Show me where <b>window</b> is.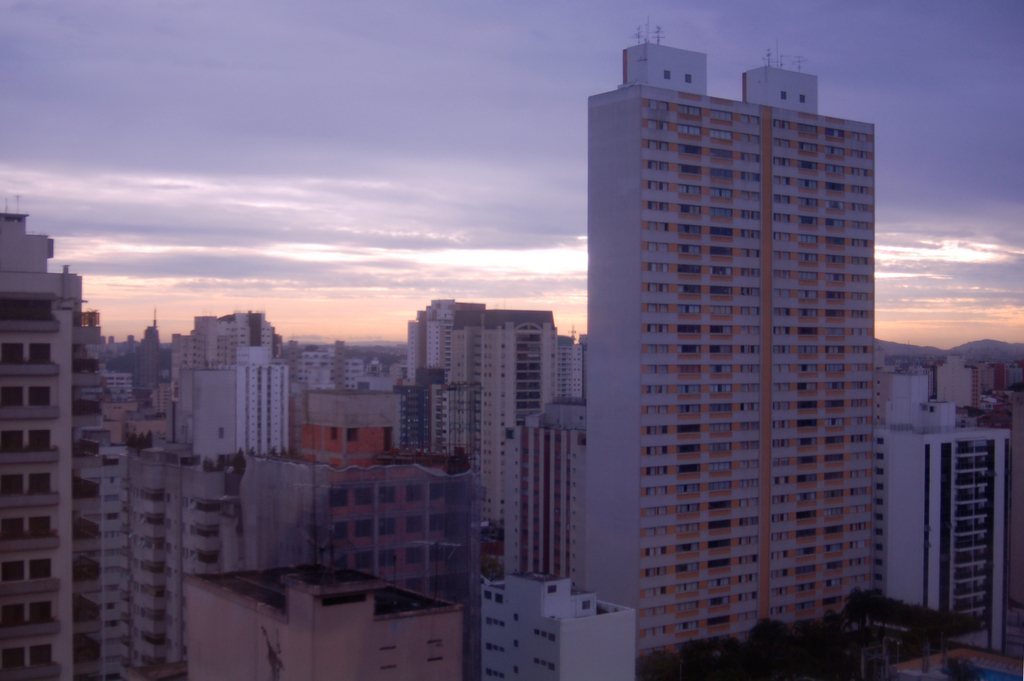
<b>window</b> is at 648 181 659 190.
